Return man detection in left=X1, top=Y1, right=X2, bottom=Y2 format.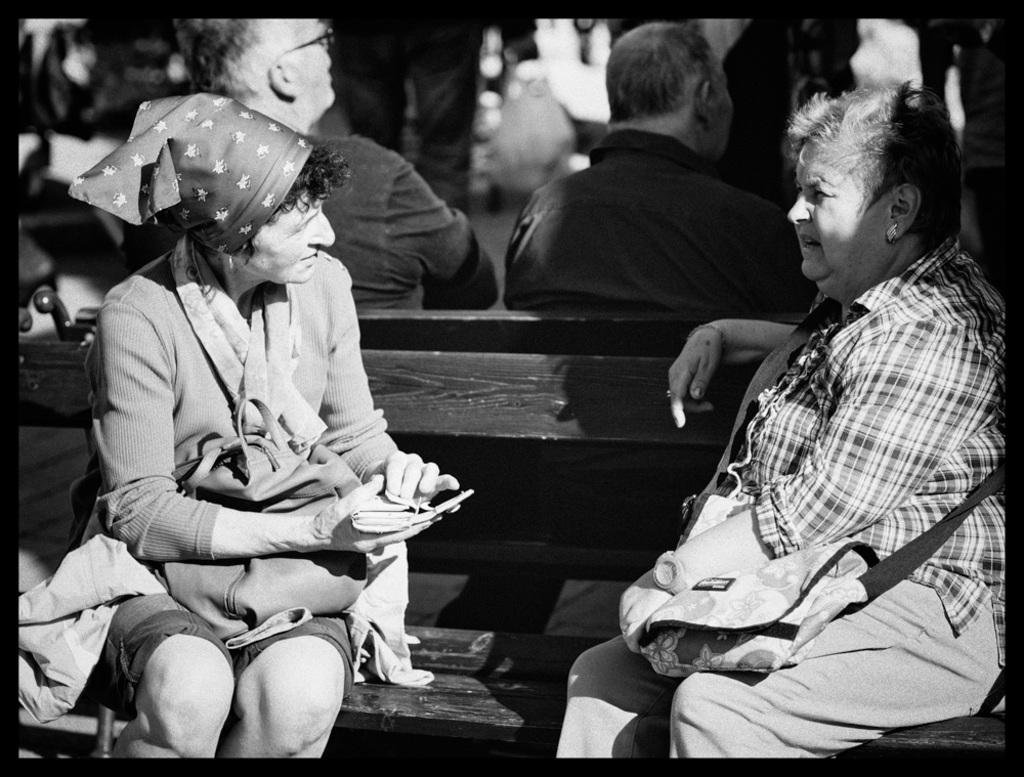
left=172, top=7, right=499, bottom=313.
